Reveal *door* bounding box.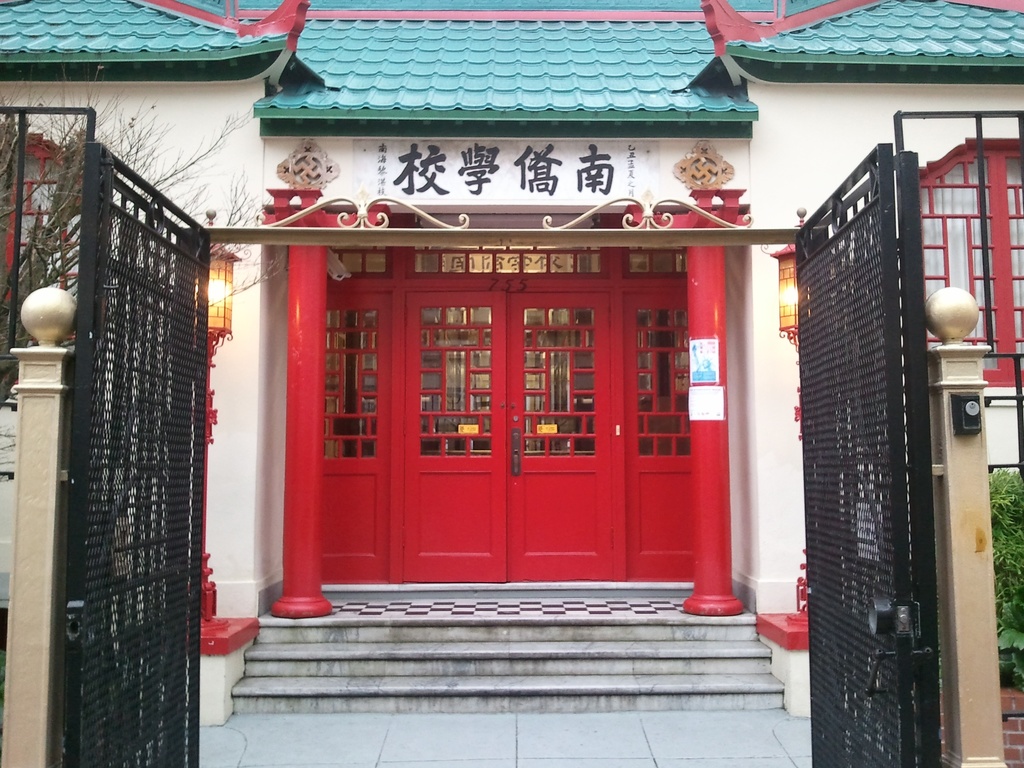
Revealed: 324,291,699,579.
